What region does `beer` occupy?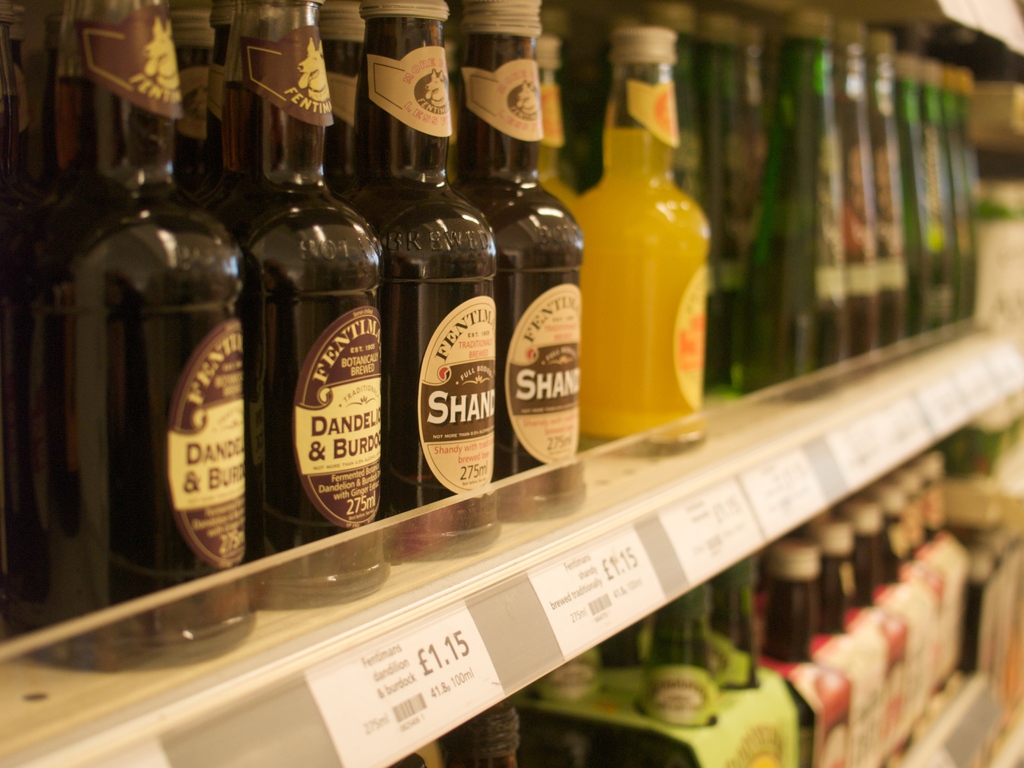
box=[460, 0, 604, 524].
